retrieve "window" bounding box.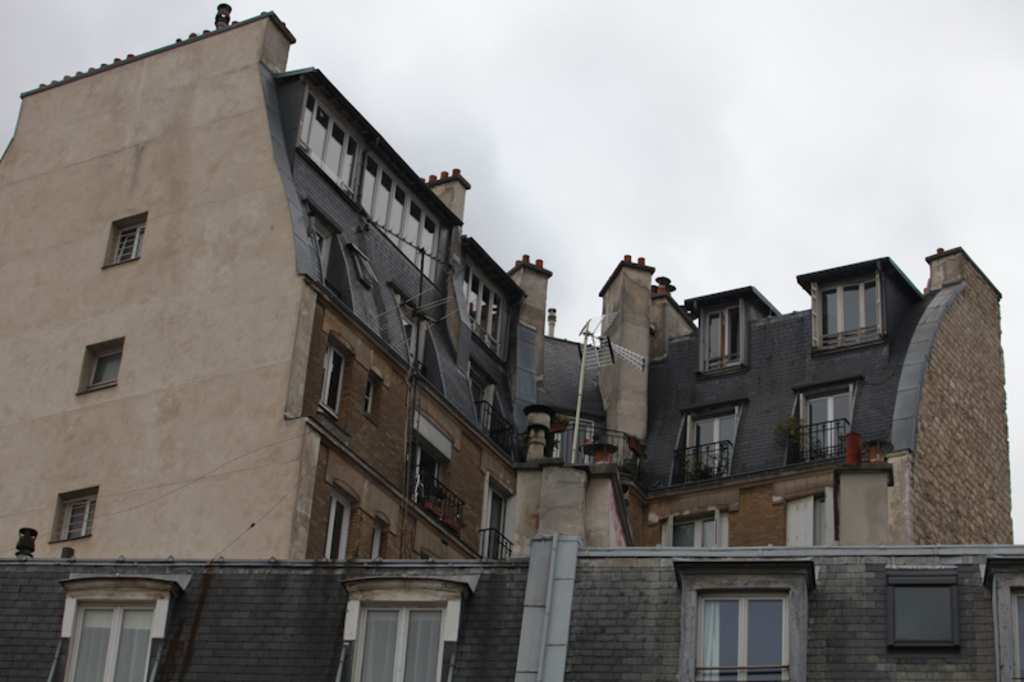
Bounding box: box=[891, 578, 959, 647].
